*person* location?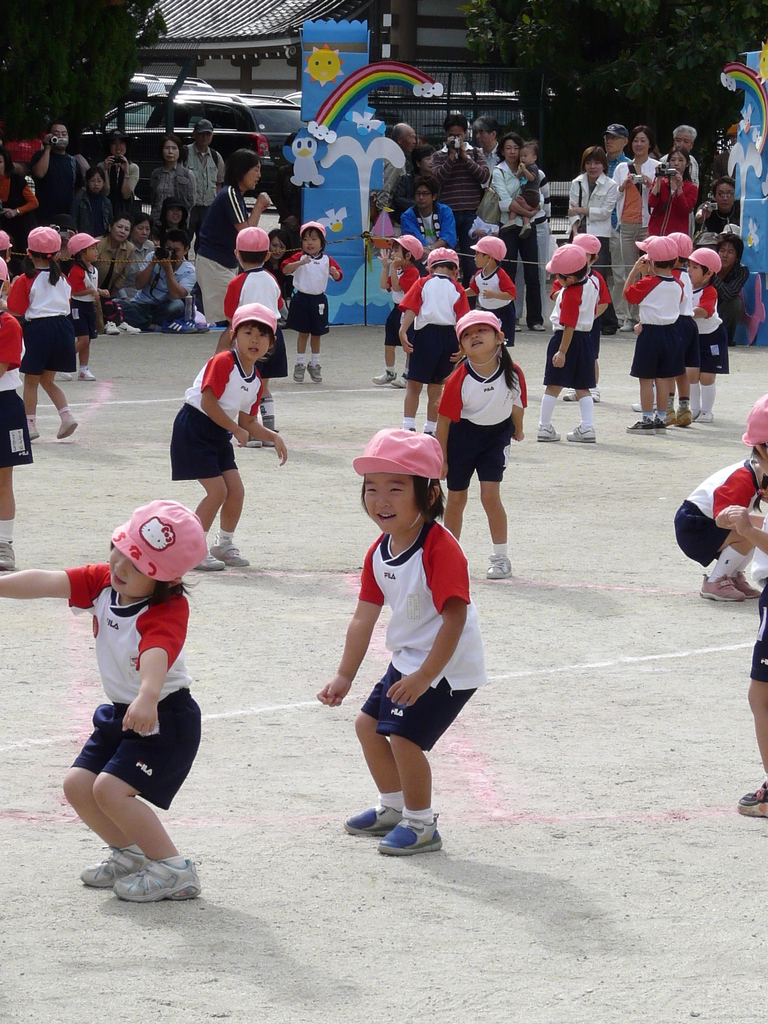
{"x1": 704, "y1": 390, "x2": 767, "y2": 817}
